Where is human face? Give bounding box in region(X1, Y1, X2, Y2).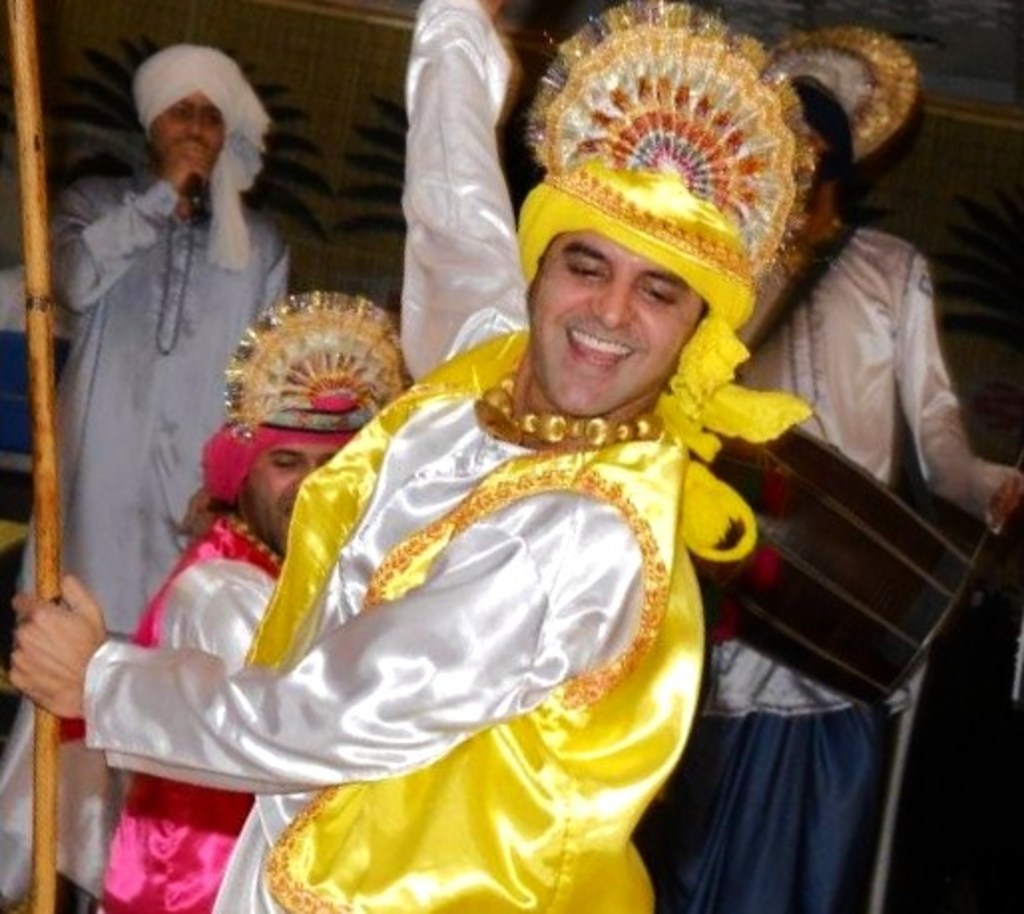
region(153, 100, 231, 163).
